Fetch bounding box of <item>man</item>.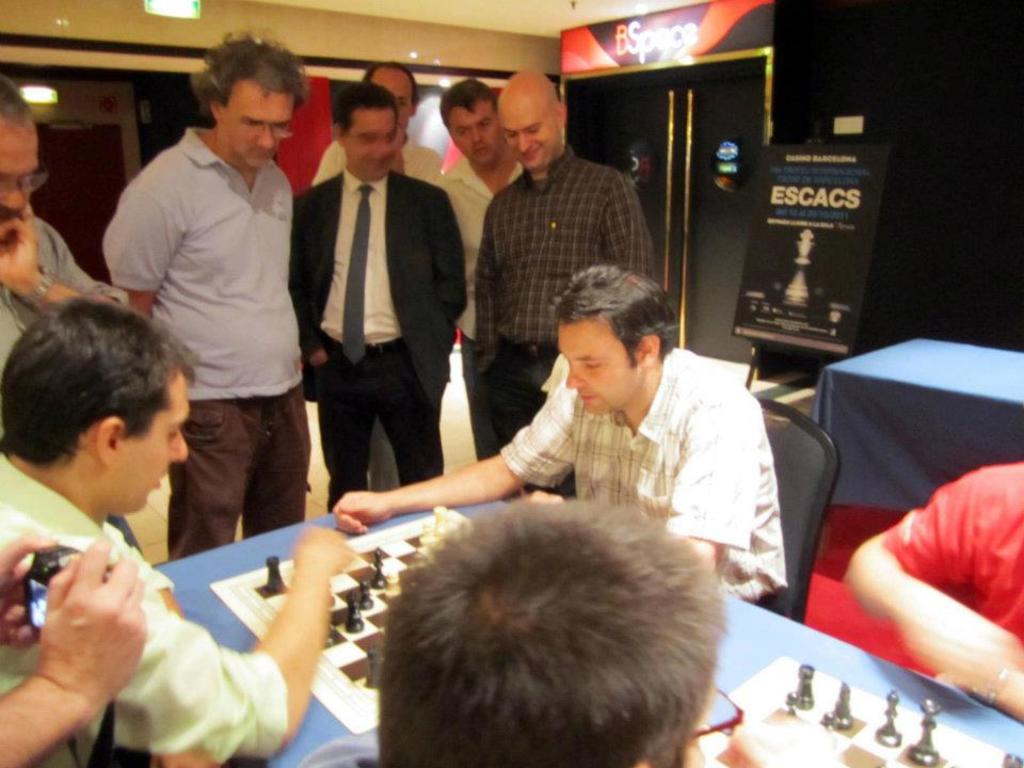
Bbox: detection(291, 79, 469, 502).
